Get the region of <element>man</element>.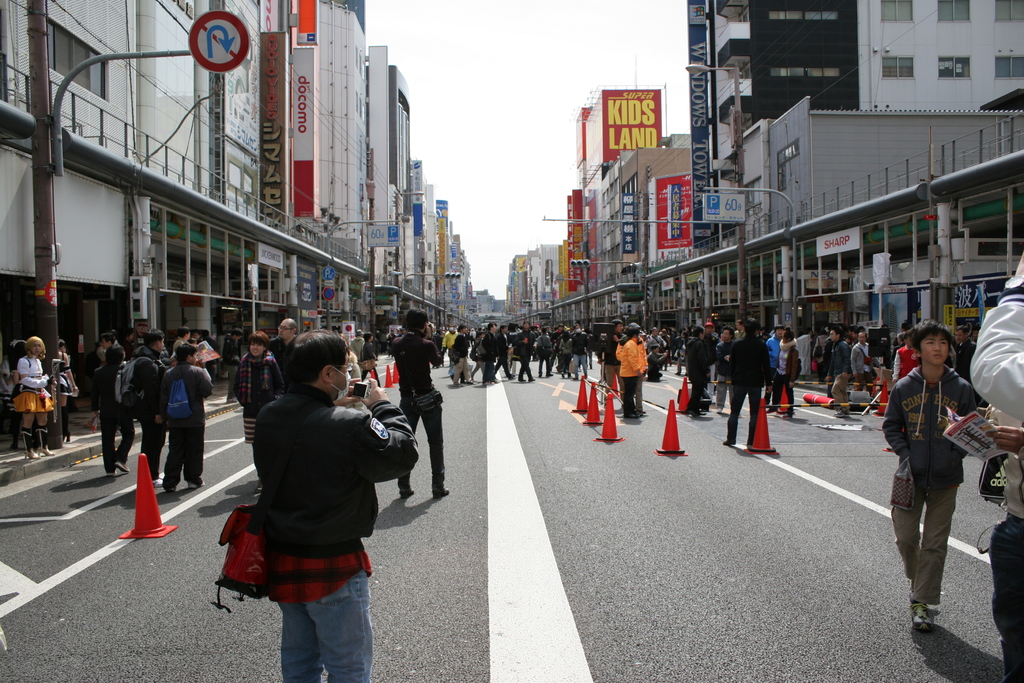
x1=218 y1=337 x2=406 y2=676.
